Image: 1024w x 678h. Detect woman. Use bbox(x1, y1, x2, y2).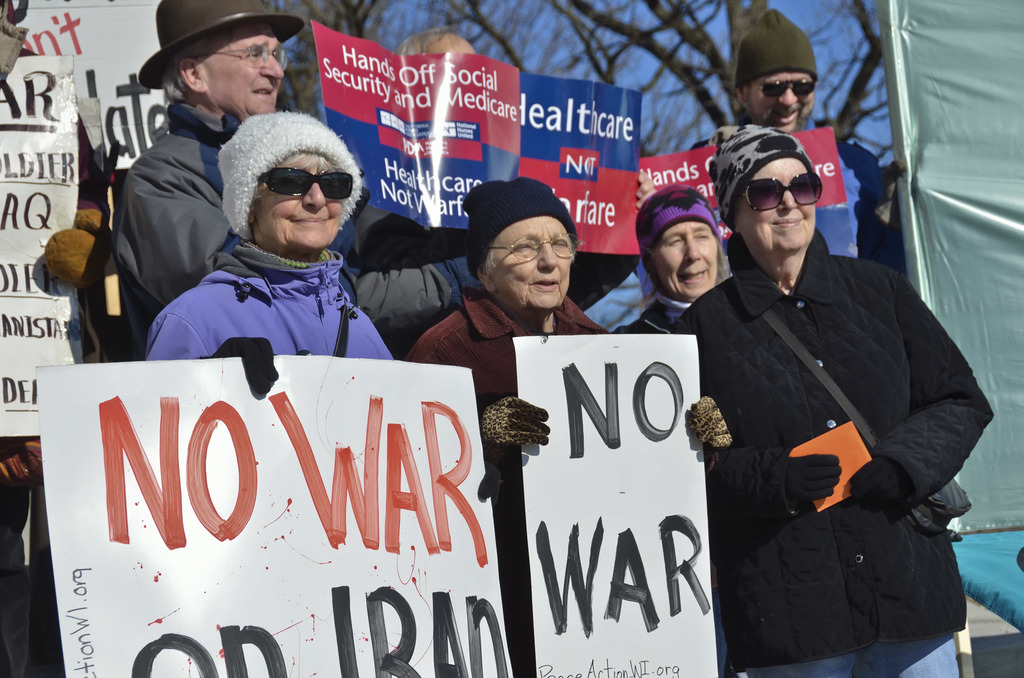
bbox(607, 184, 737, 335).
